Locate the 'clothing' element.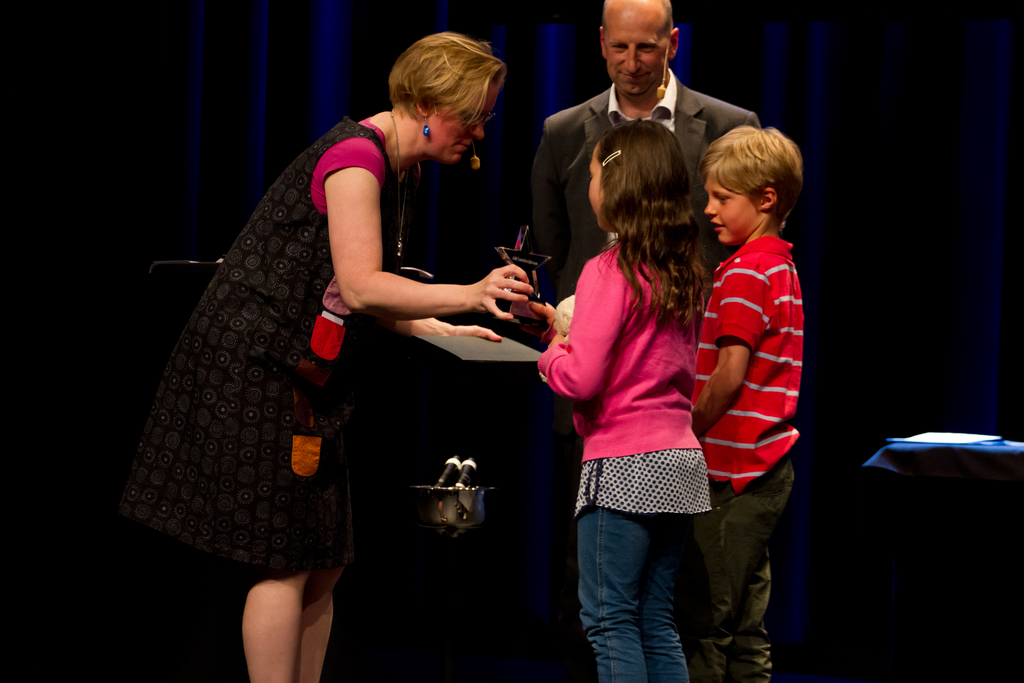
Element bbox: <bbox>534, 231, 708, 682</bbox>.
